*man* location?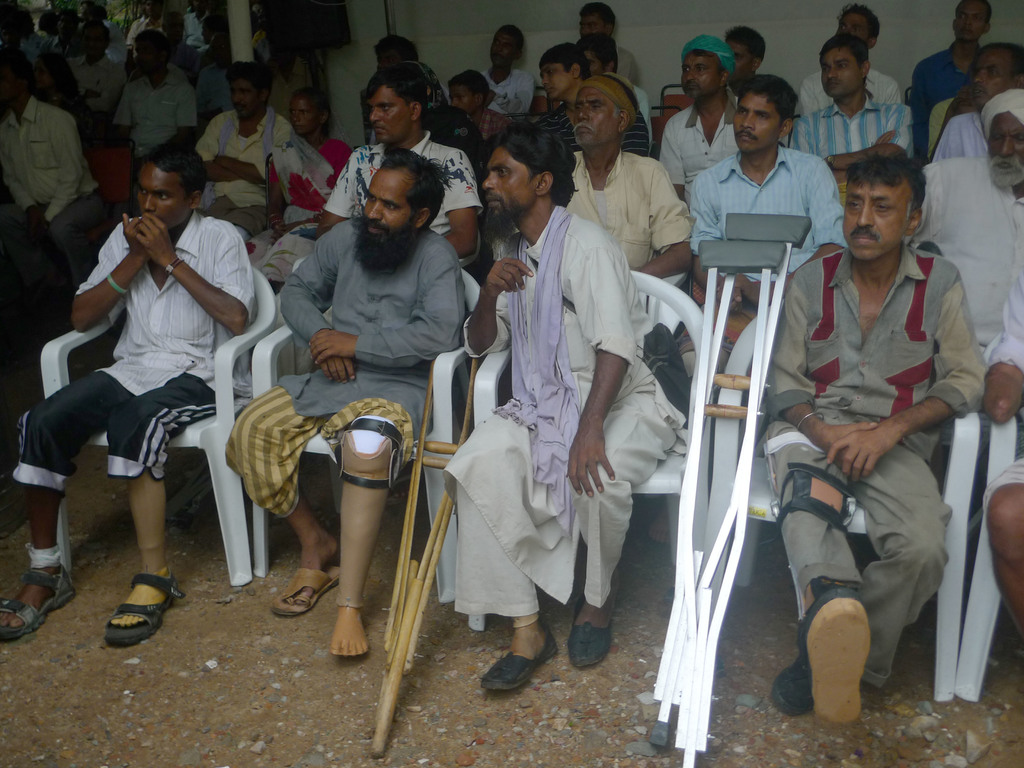
rect(68, 22, 127, 114)
